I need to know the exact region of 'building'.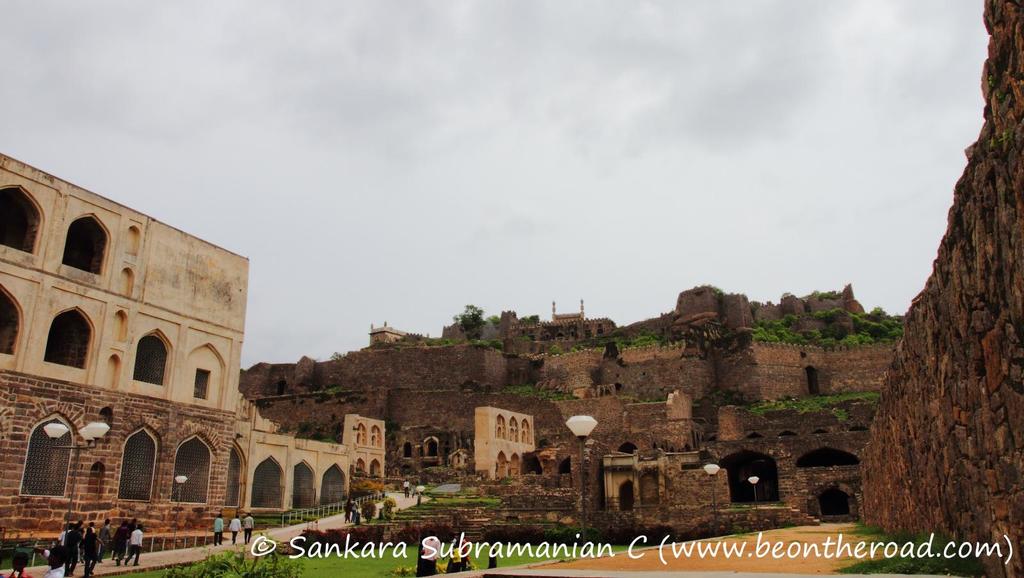
Region: x1=0, y1=150, x2=249, y2=542.
